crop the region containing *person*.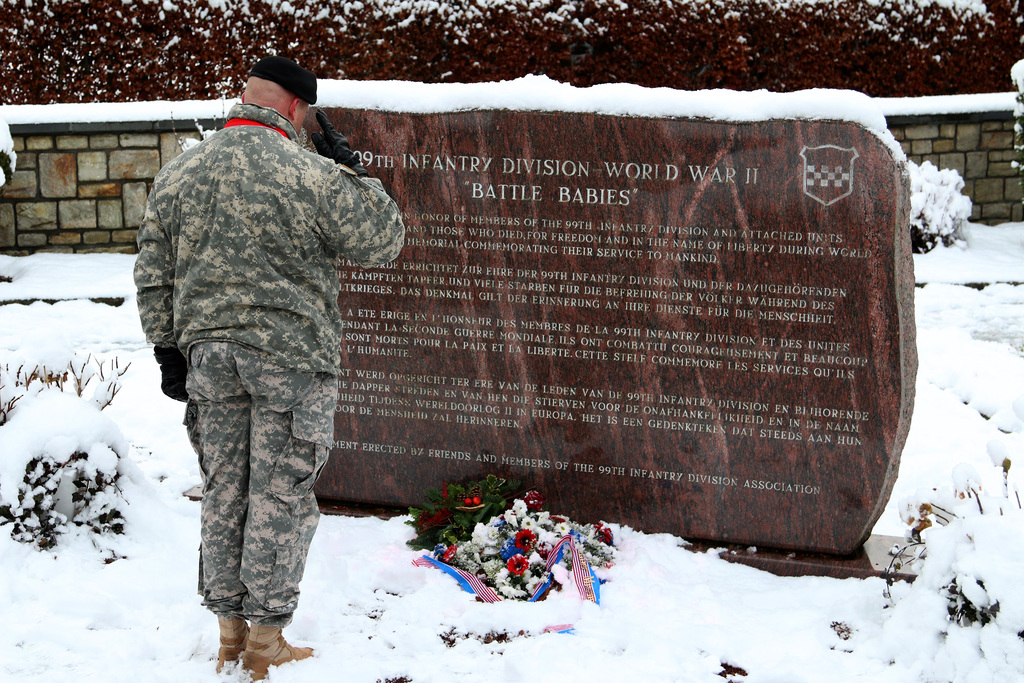
Crop region: bbox=[131, 44, 392, 662].
